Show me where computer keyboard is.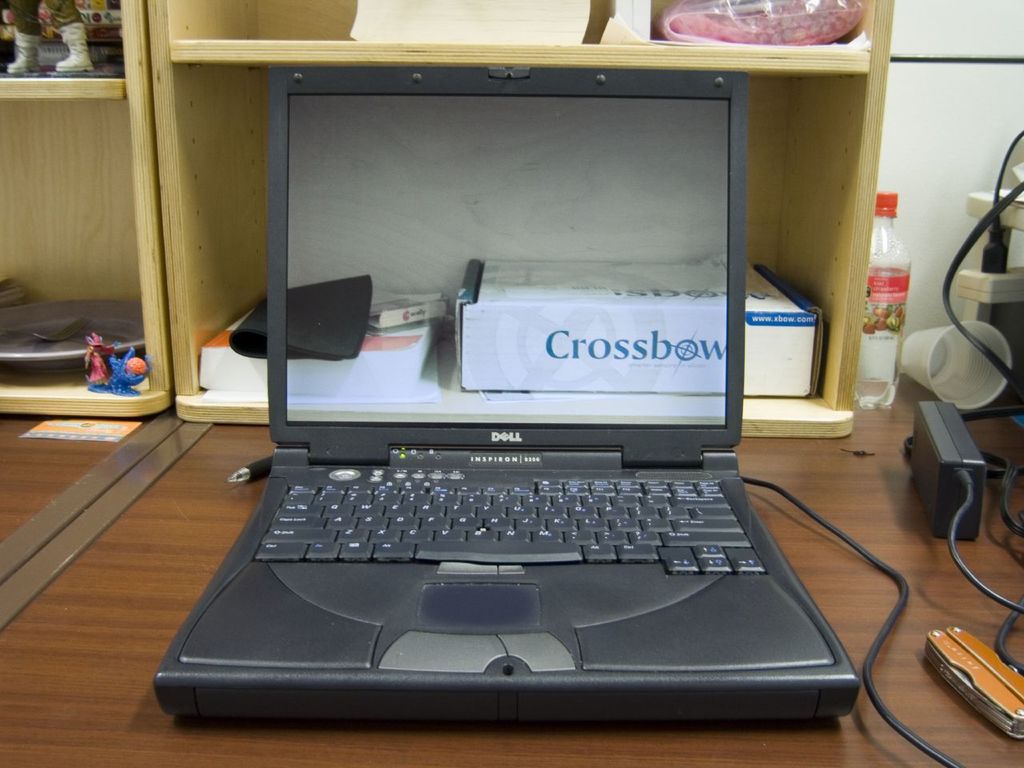
computer keyboard is at <region>253, 475, 767, 577</region>.
